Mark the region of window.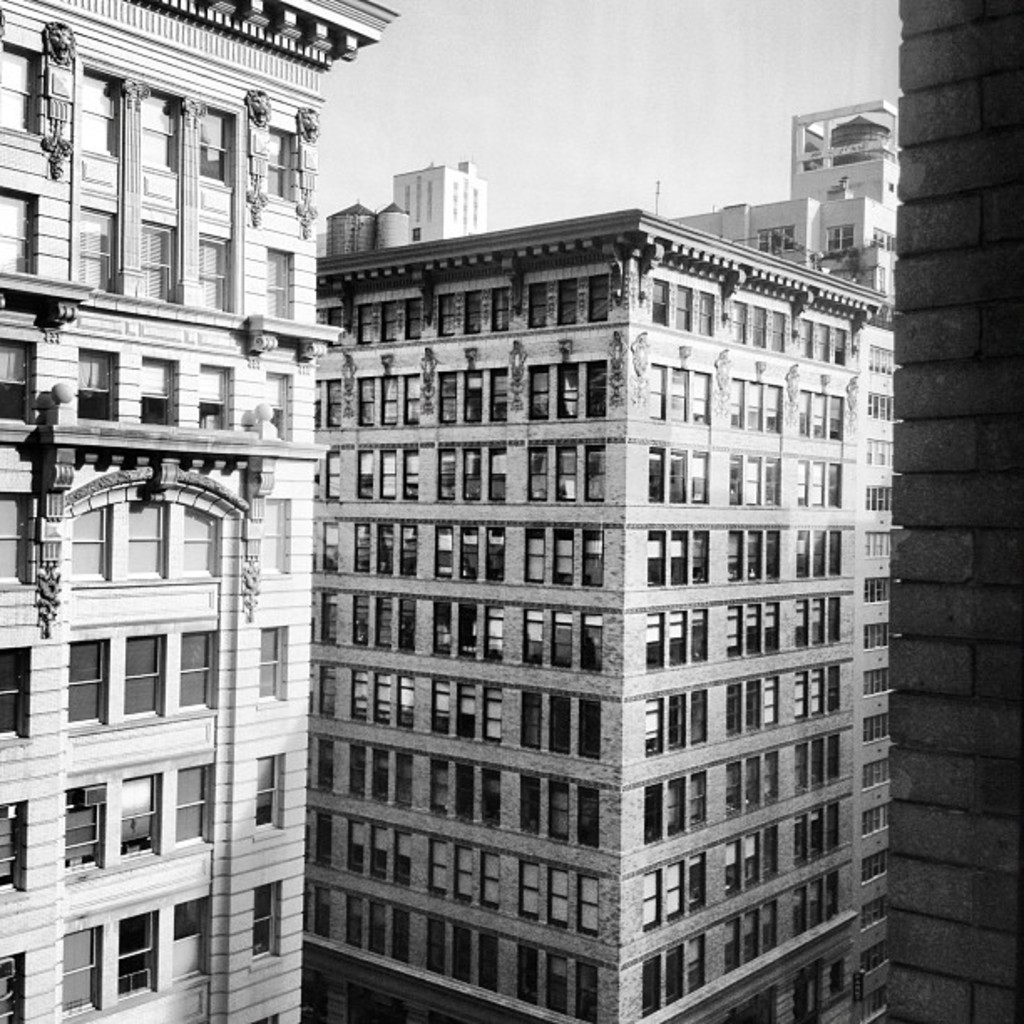
Region: select_region(519, 688, 537, 745).
